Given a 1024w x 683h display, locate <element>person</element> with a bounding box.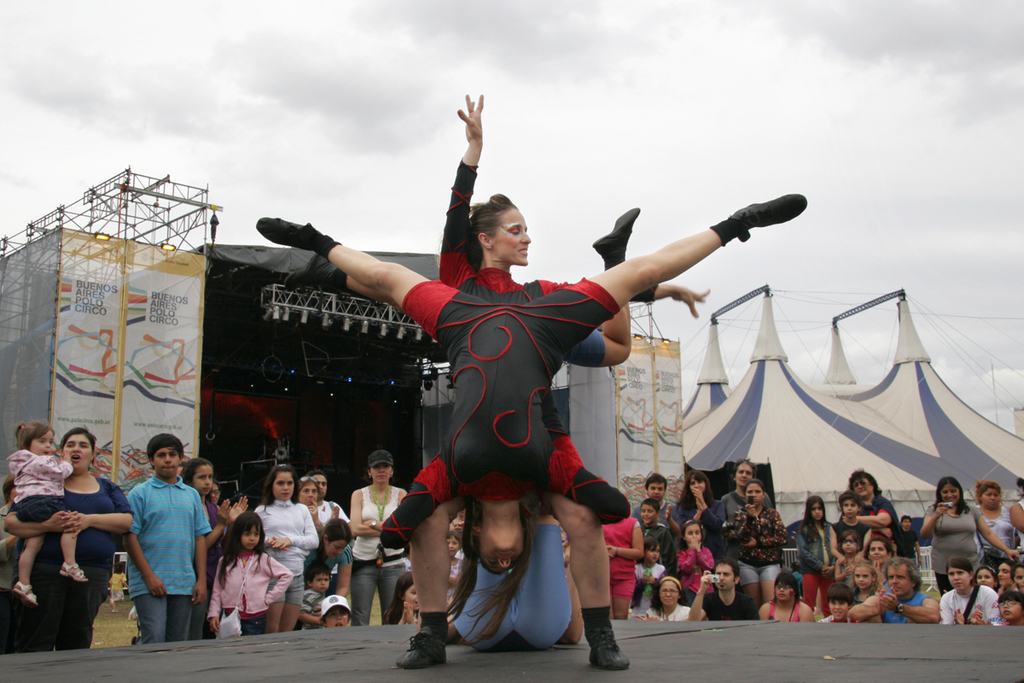
Located: <box>817,585,858,628</box>.
